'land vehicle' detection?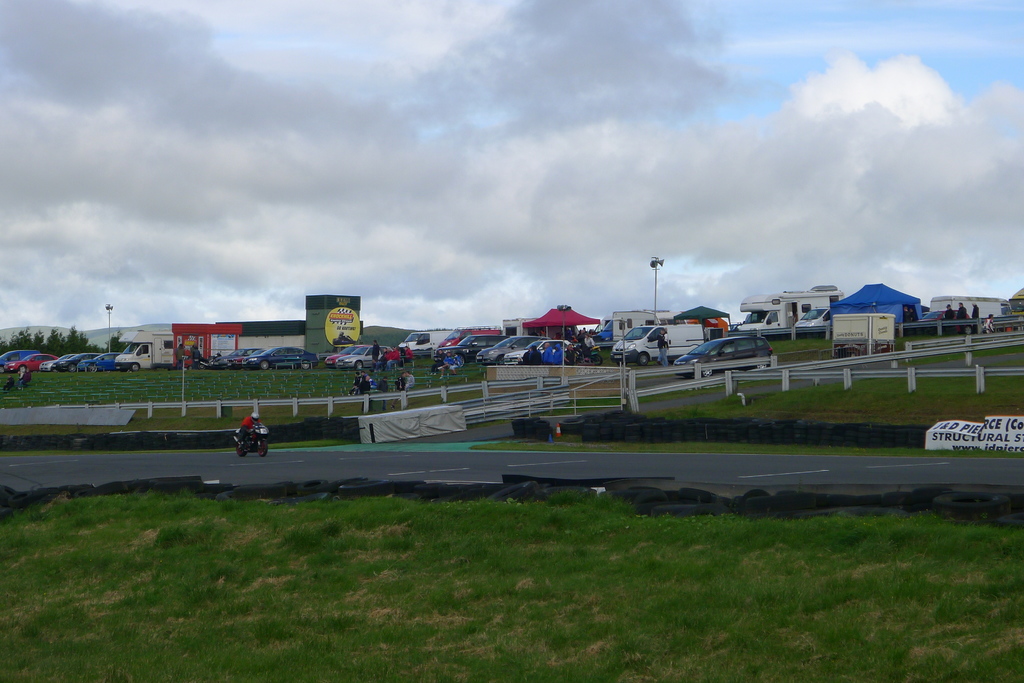
detection(408, 328, 449, 352)
